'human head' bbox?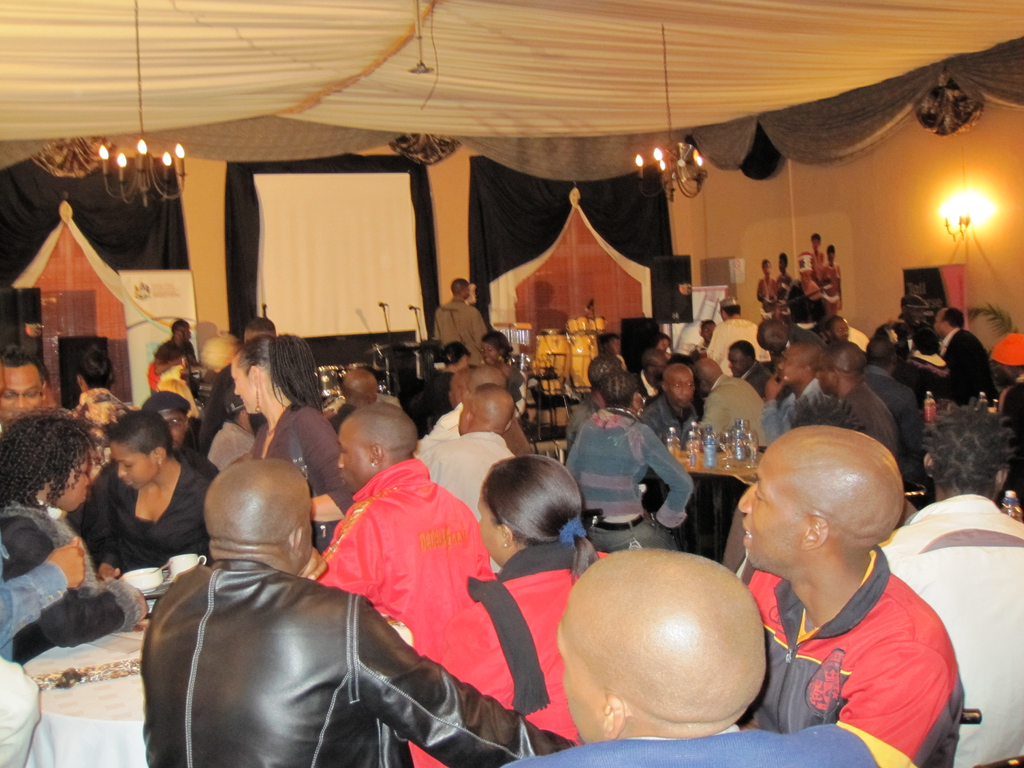
(719,300,742,317)
